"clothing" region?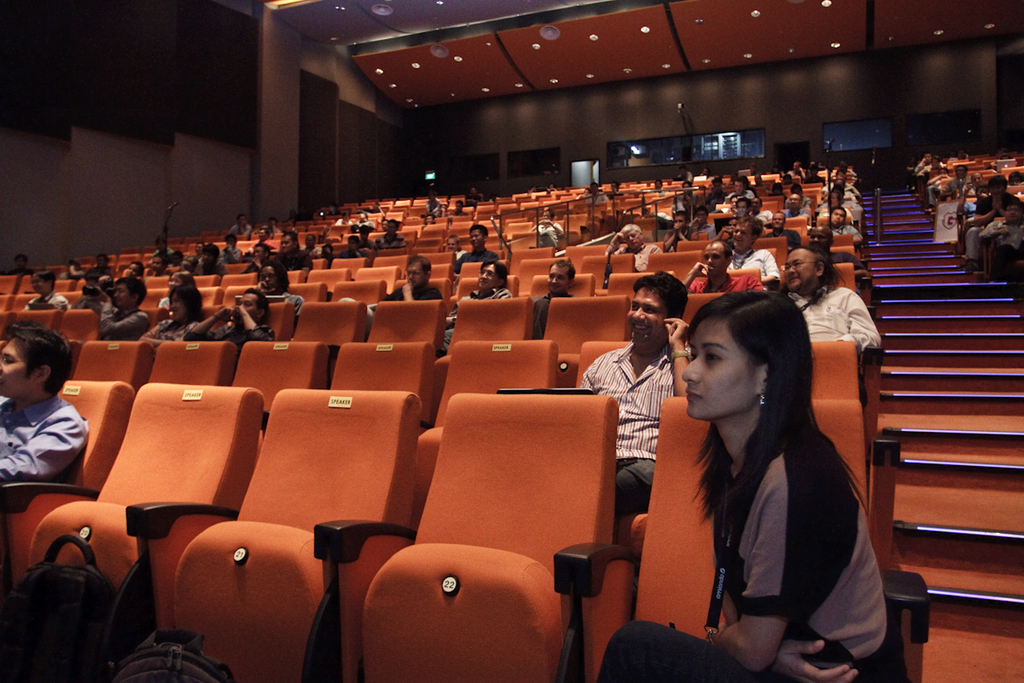
336,248,368,257
